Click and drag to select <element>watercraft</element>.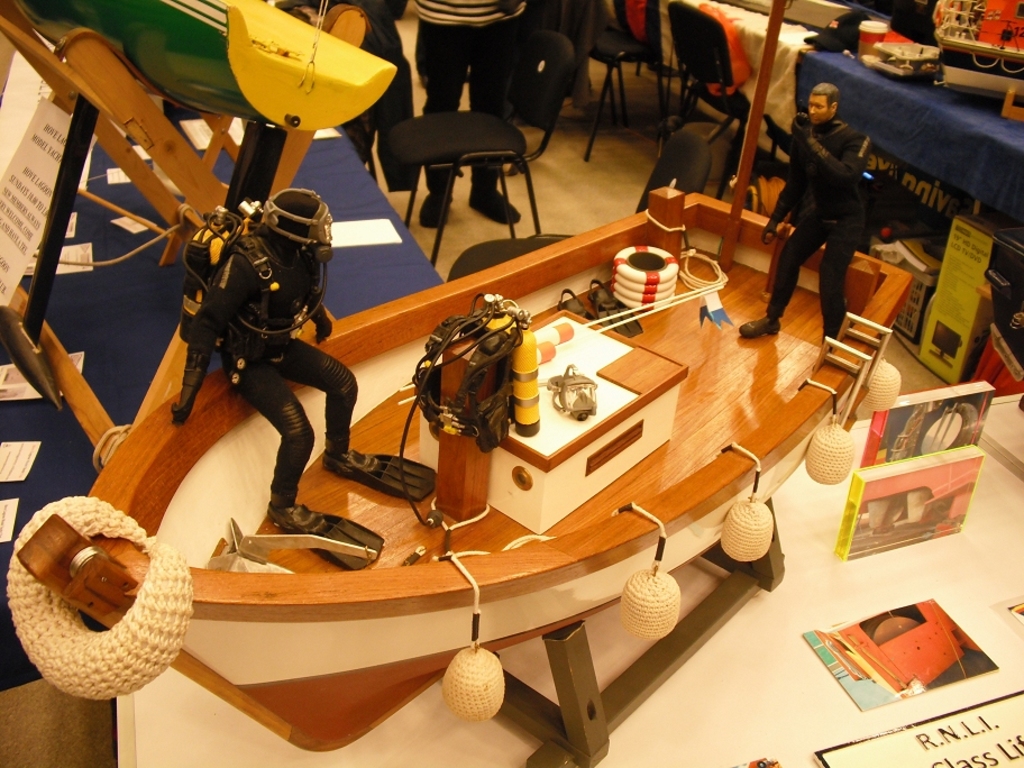
Selection: bbox=[13, 0, 911, 748].
